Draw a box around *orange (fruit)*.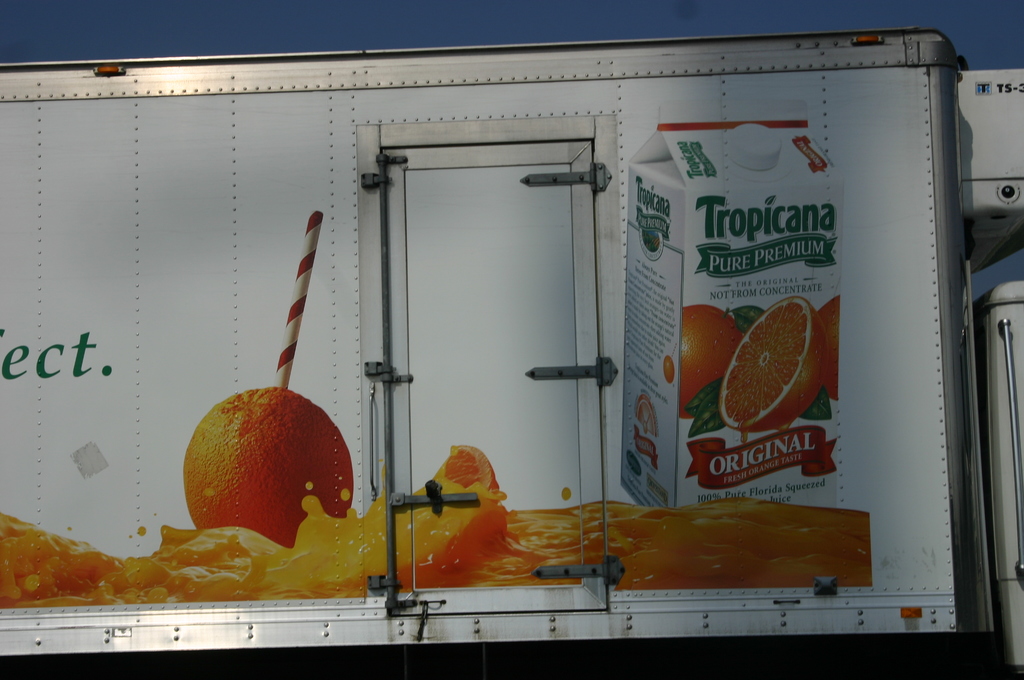
{"left": 723, "top": 294, "right": 819, "bottom": 429}.
